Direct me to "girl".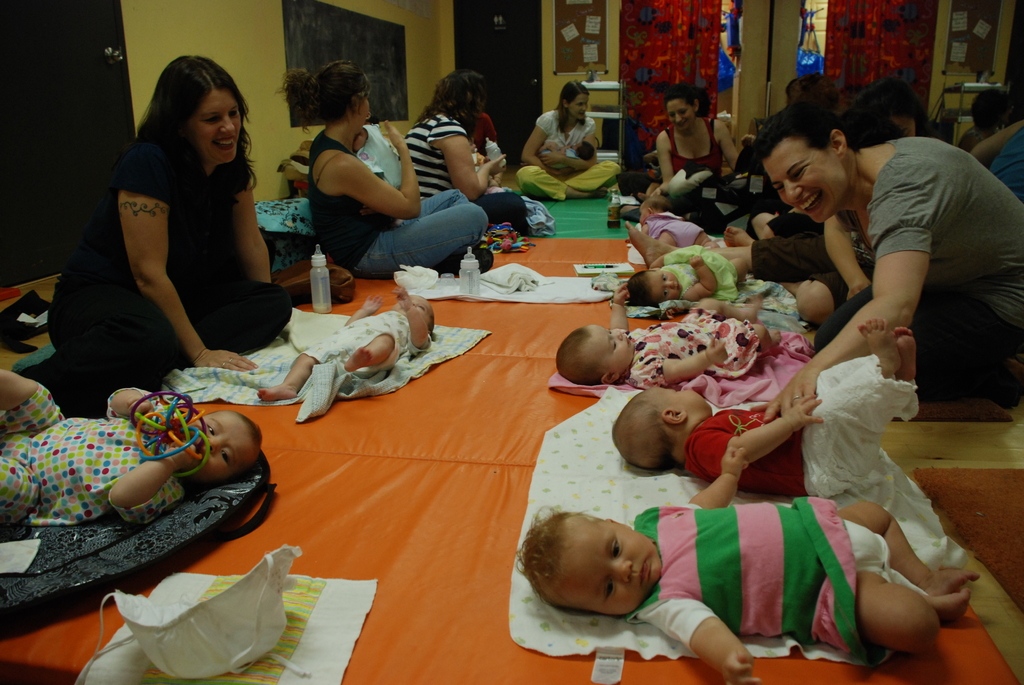
Direction: {"left": 629, "top": 245, "right": 751, "bottom": 304}.
